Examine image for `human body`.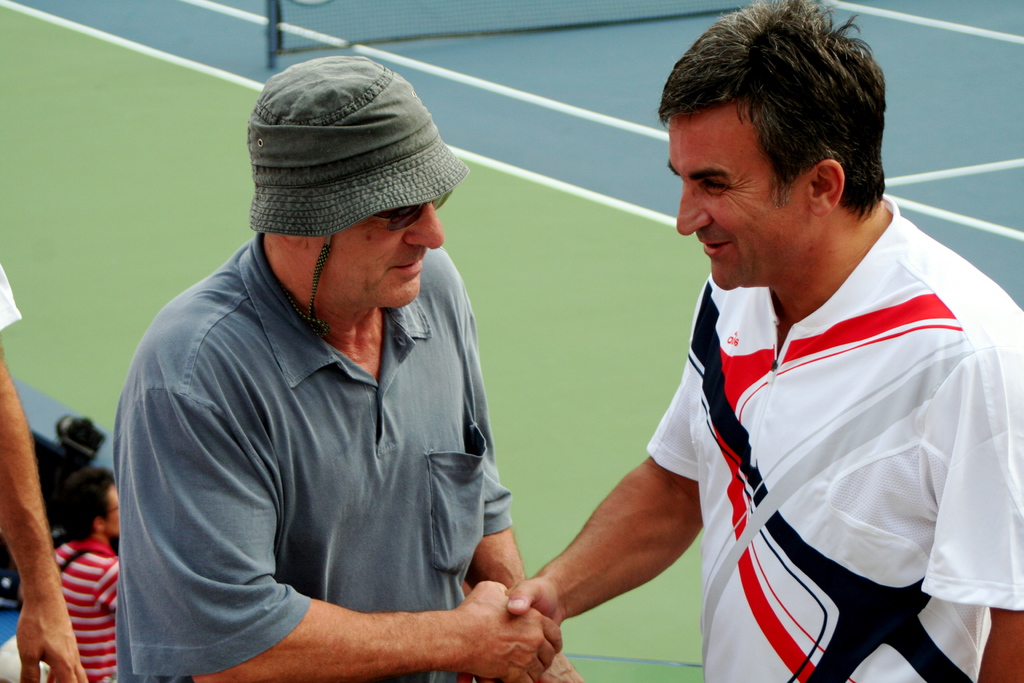
Examination result: rect(0, 265, 86, 682).
